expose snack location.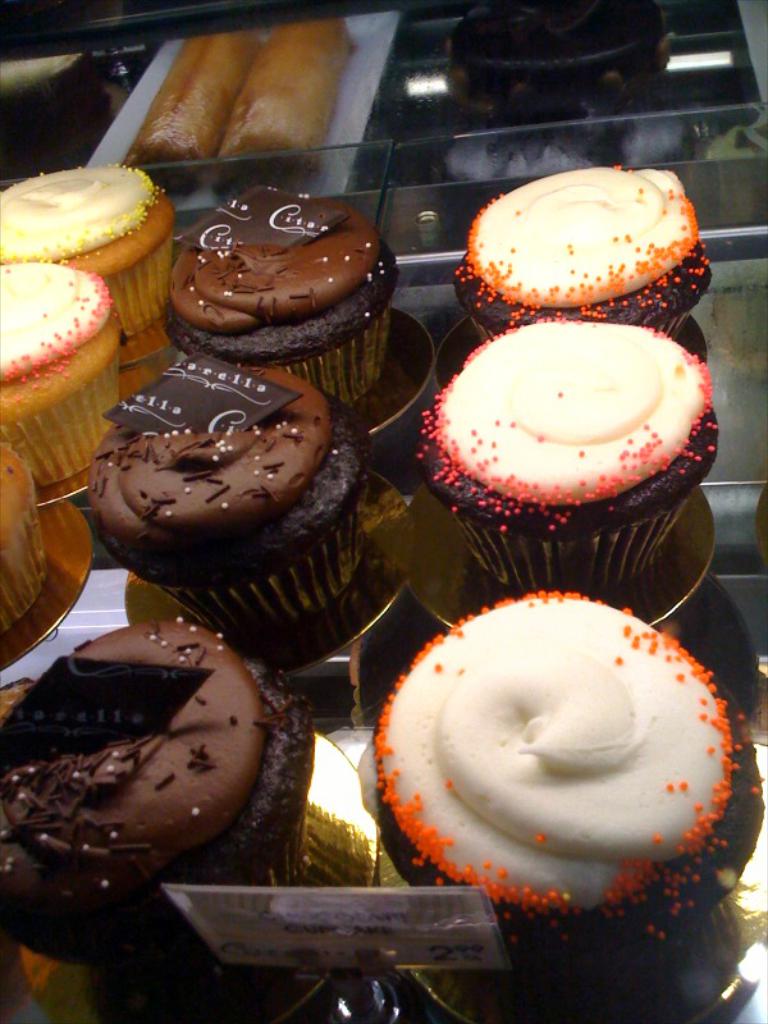
Exposed at box=[114, 22, 362, 155].
